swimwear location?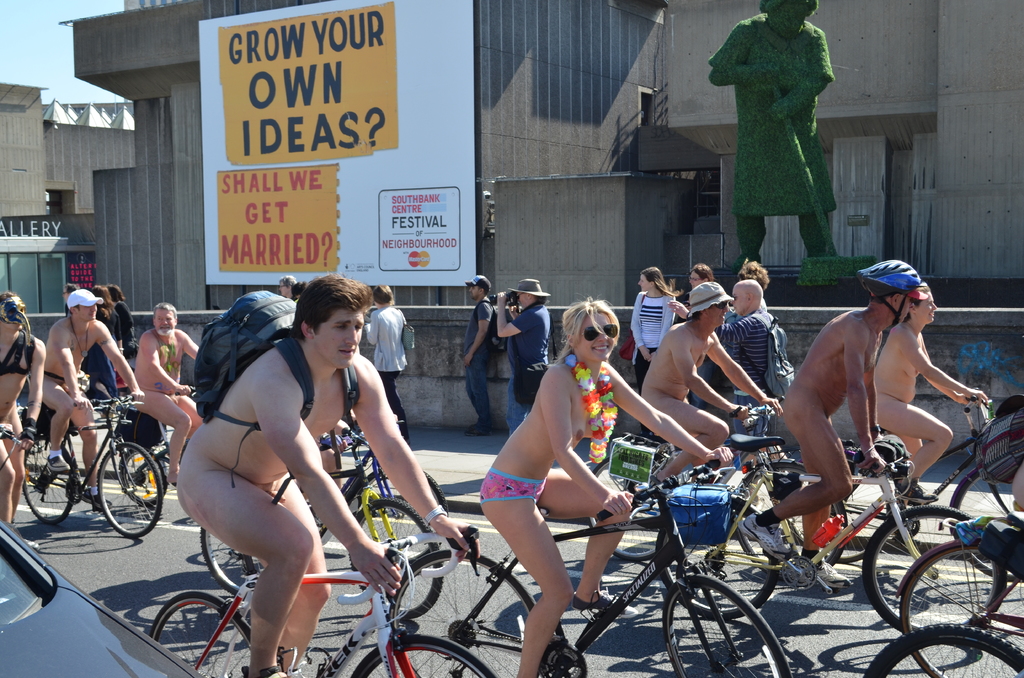
{"left": 474, "top": 467, "right": 541, "bottom": 506}
